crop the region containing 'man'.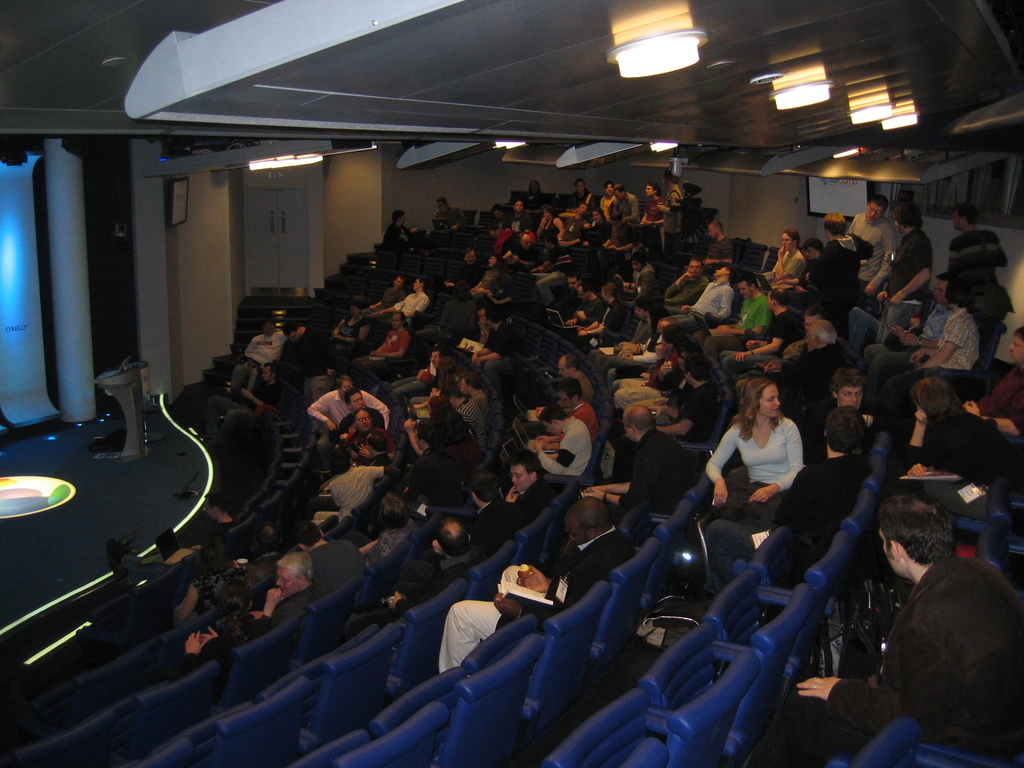
Crop region: select_region(557, 351, 597, 400).
